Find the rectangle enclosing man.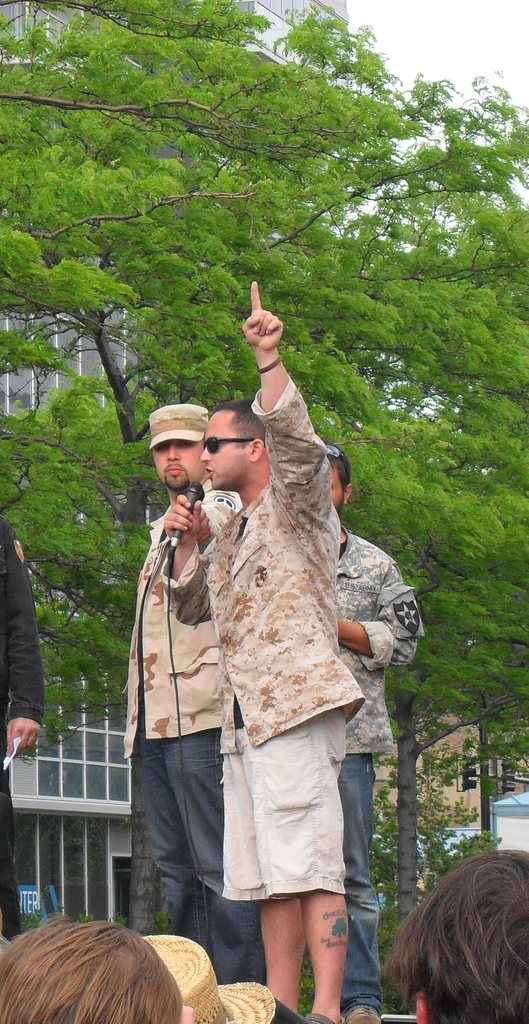
left=155, top=276, right=356, bottom=1023.
